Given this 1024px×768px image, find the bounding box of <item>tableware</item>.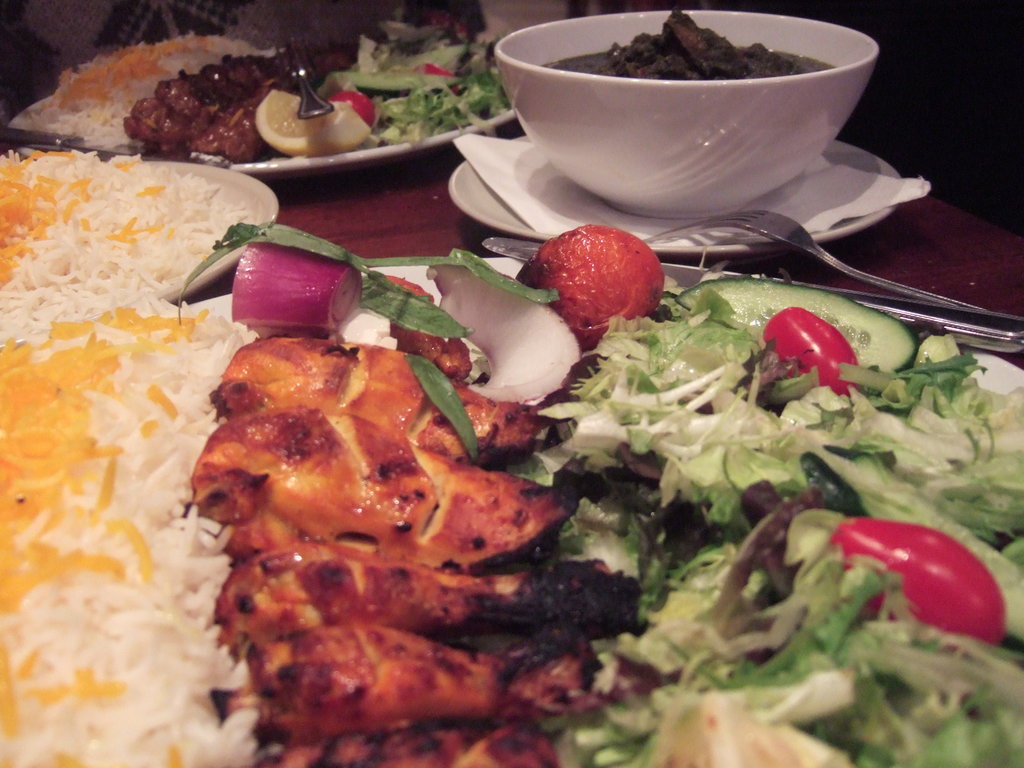
(left=275, top=40, right=340, bottom=120).
